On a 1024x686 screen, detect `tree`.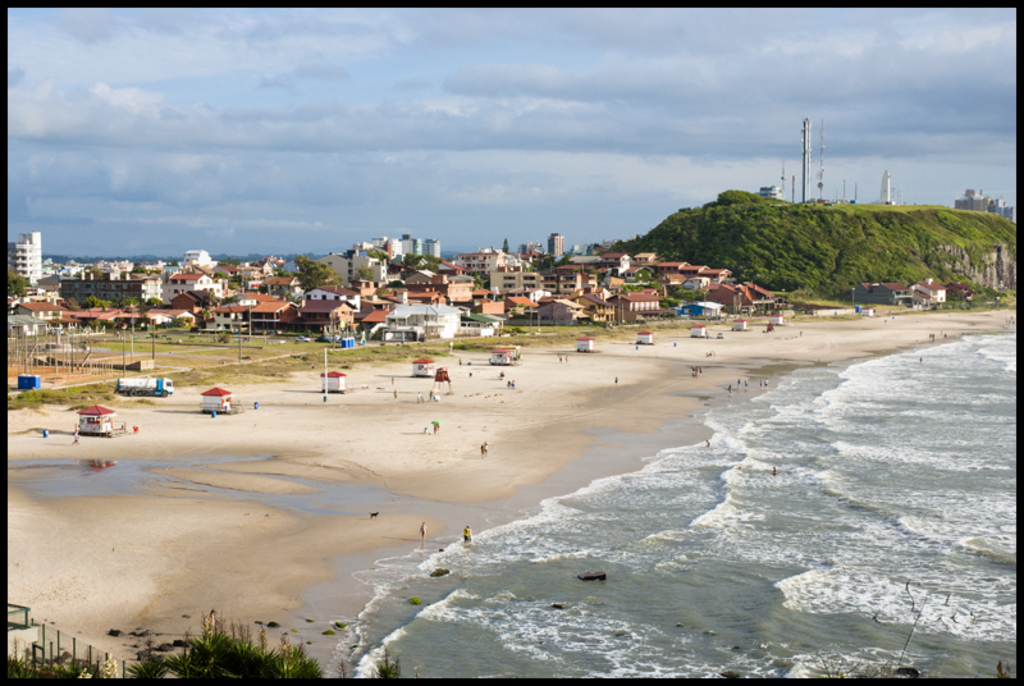
box=[351, 264, 375, 280].
